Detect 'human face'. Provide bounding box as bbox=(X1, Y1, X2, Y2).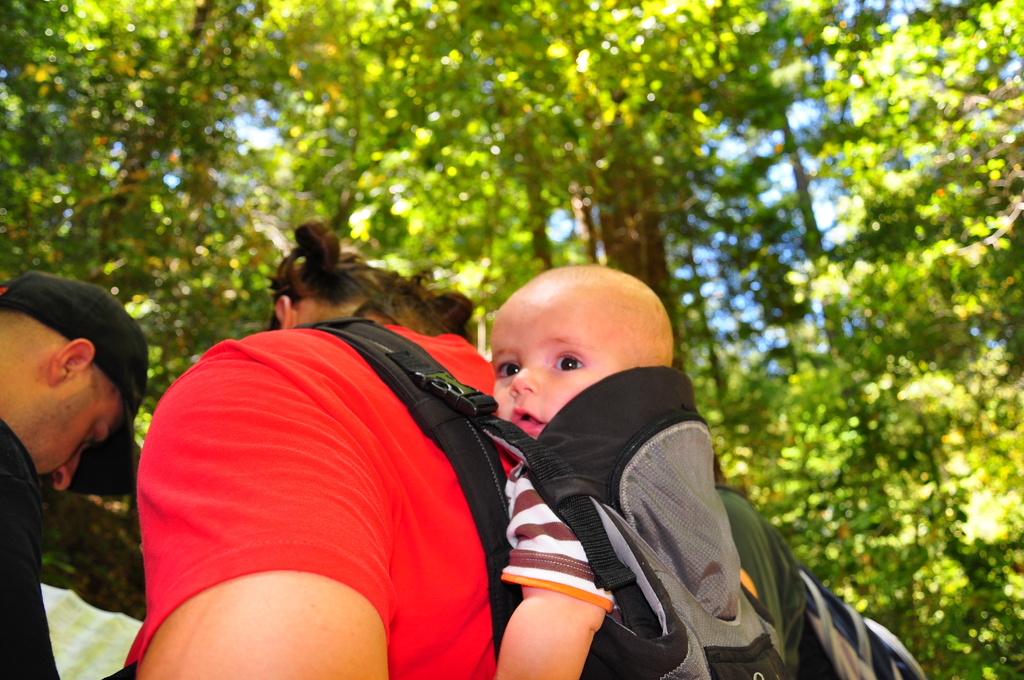
bbox=(24, 369, 124, 492).
